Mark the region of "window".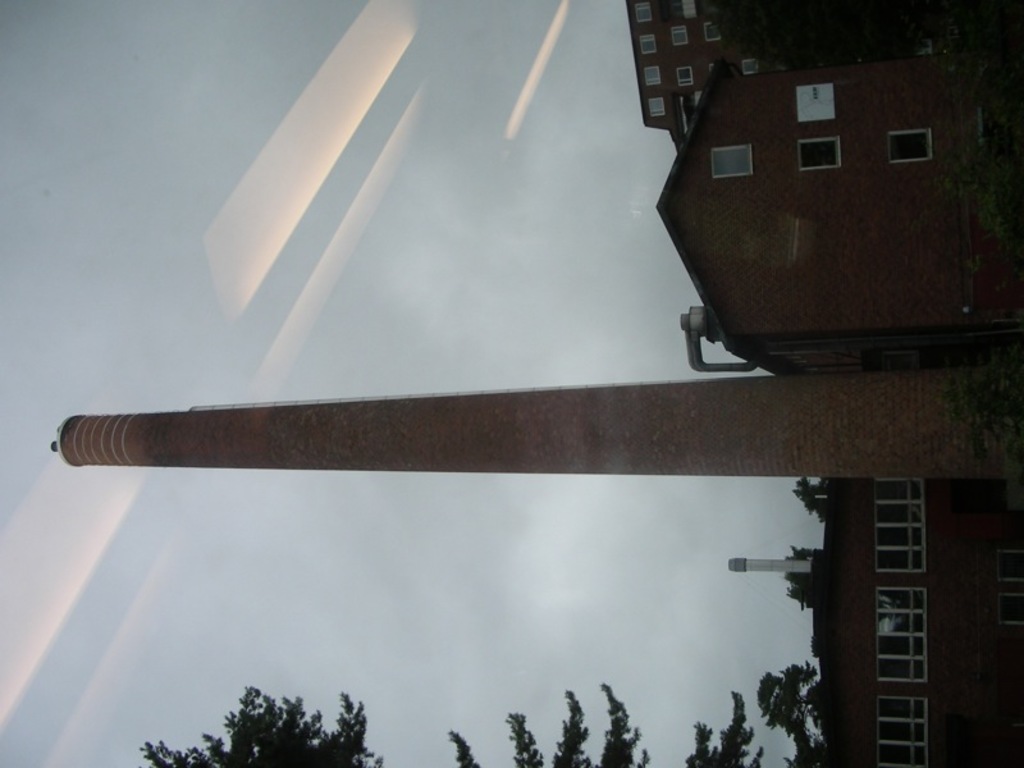
Region: x1=640 y1=36 x2=654 y2=52.
